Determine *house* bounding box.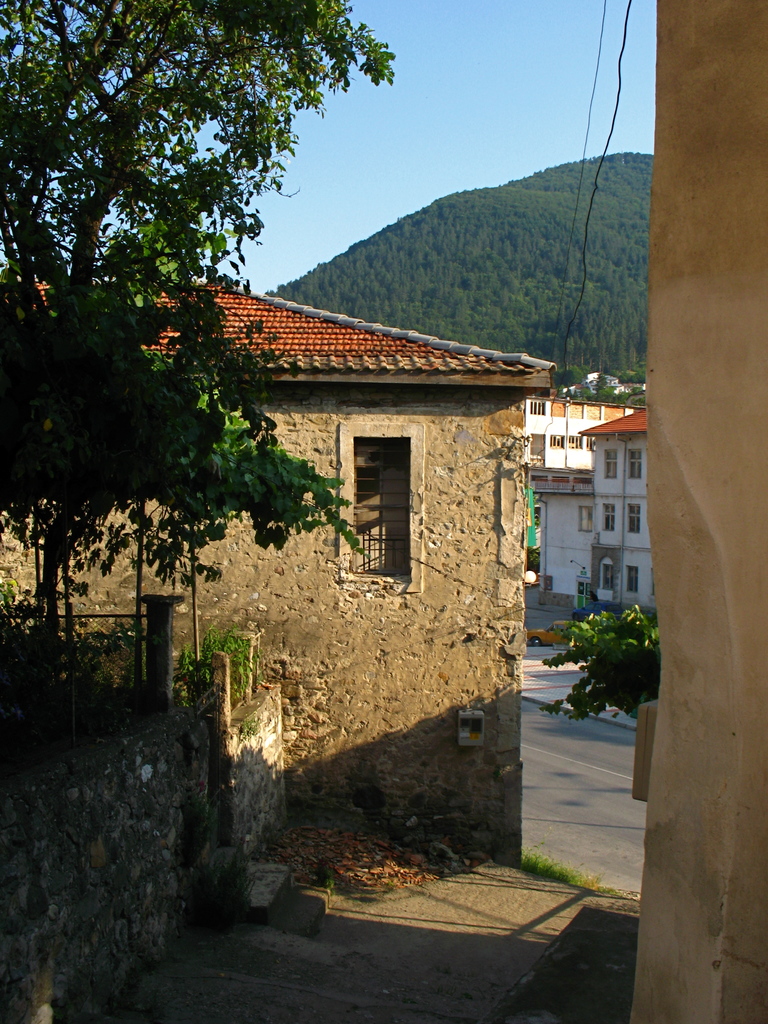
Determined: (571, 406, 664, 623).
